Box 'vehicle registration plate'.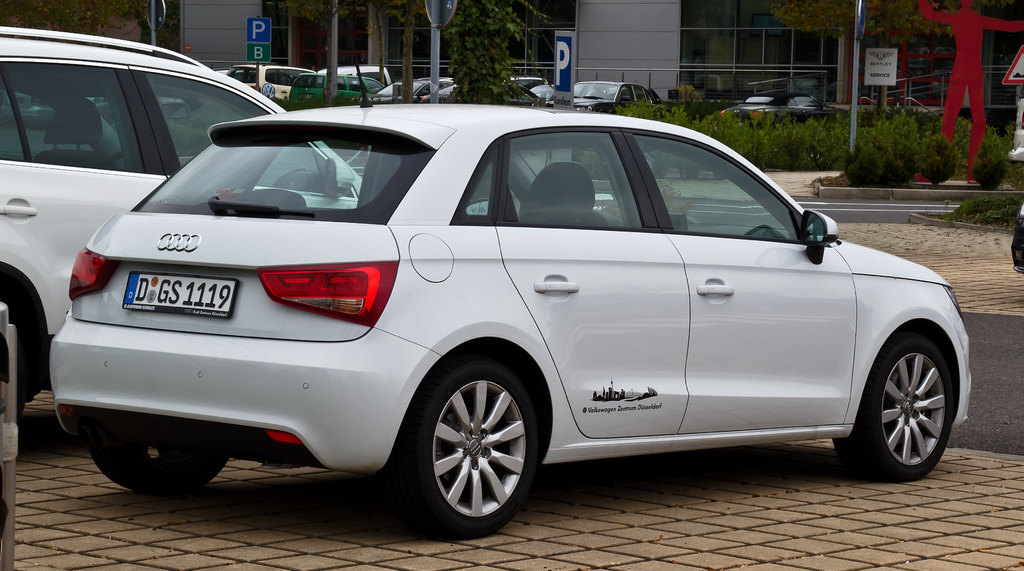
box(97, 255, 243, 330).
